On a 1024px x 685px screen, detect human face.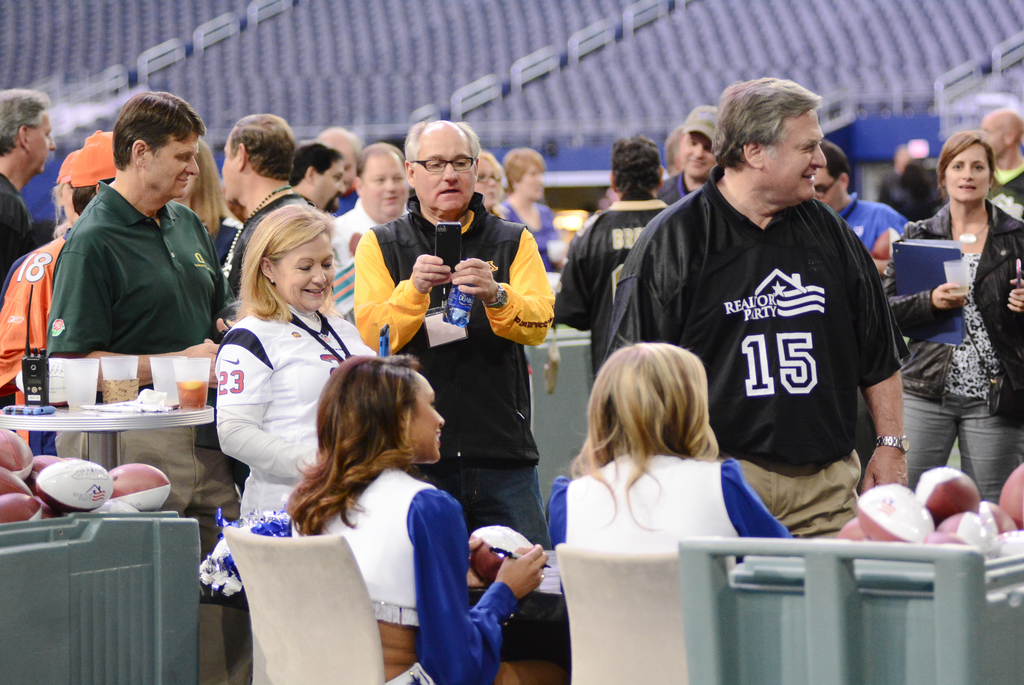
(x1=225, y1=128, x2=241, y2=202).
